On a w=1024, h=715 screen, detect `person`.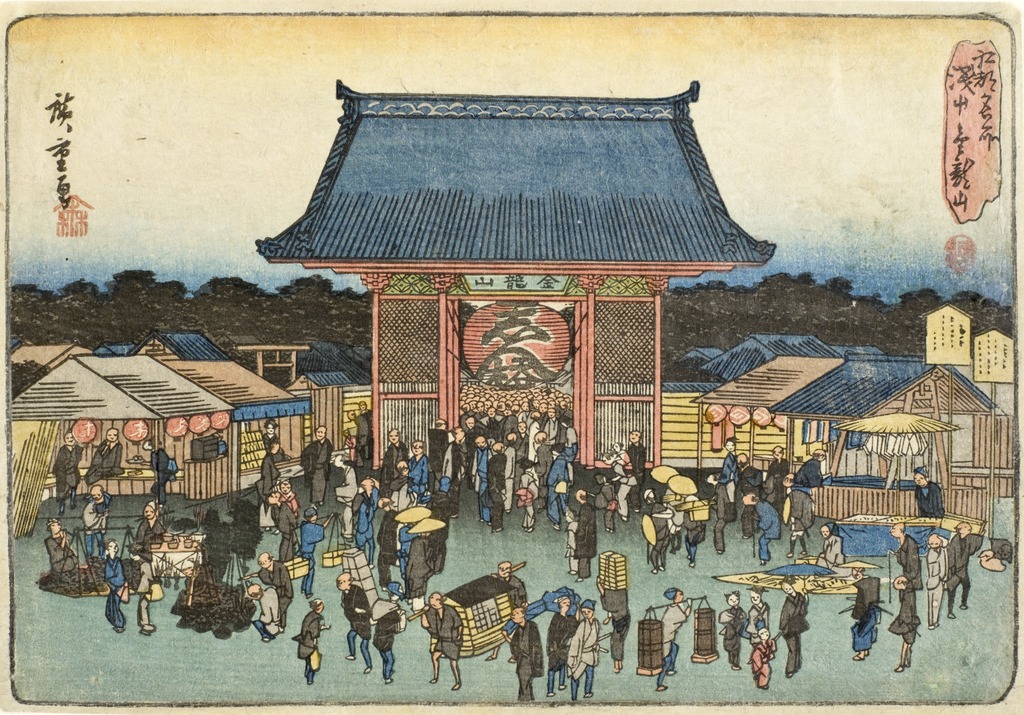
box(271, 489, 301, 563).
